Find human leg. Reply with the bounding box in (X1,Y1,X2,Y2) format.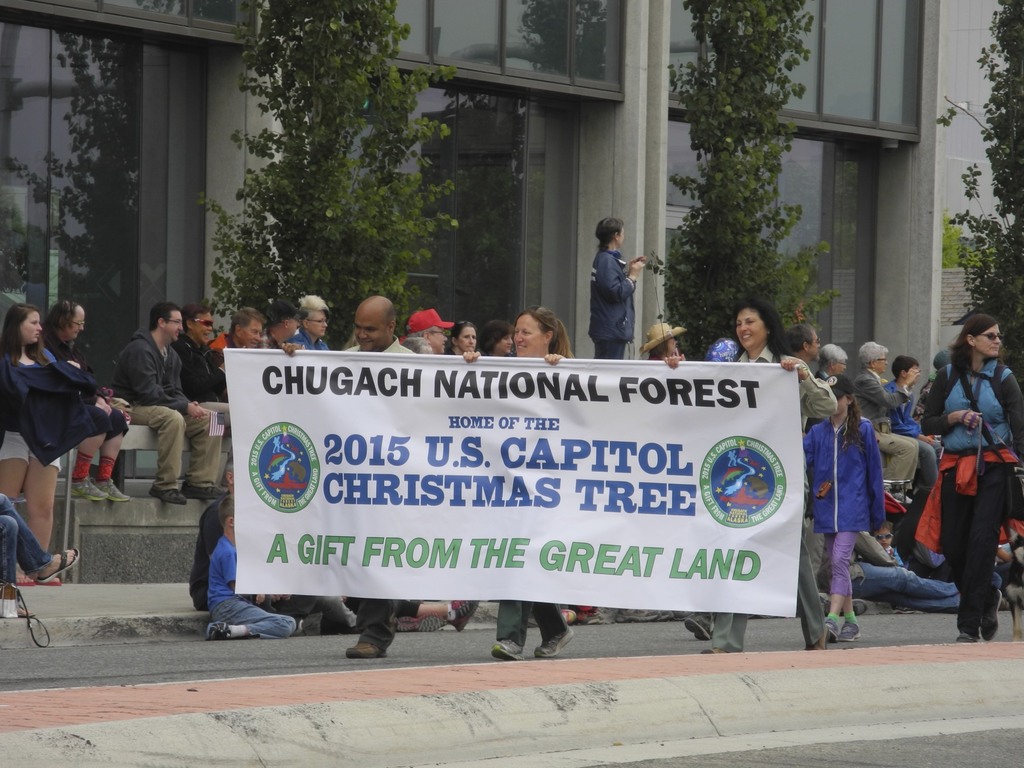
(533,600,565,658).
